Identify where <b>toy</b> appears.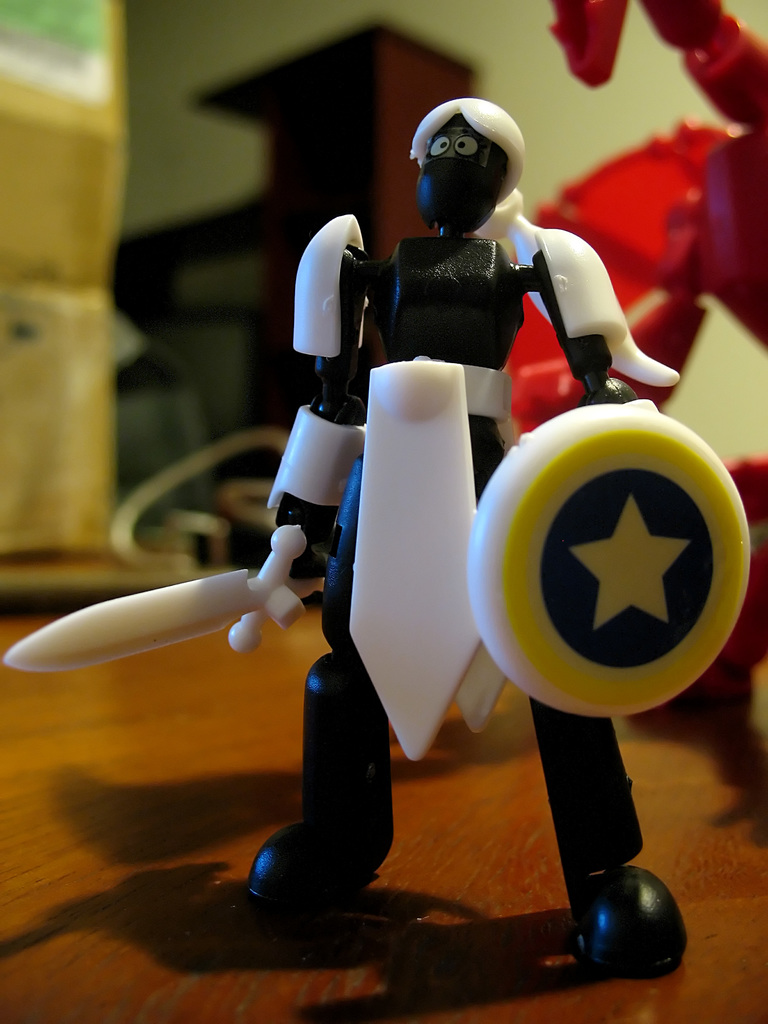
Appears at (0, 81, 753, 967).
